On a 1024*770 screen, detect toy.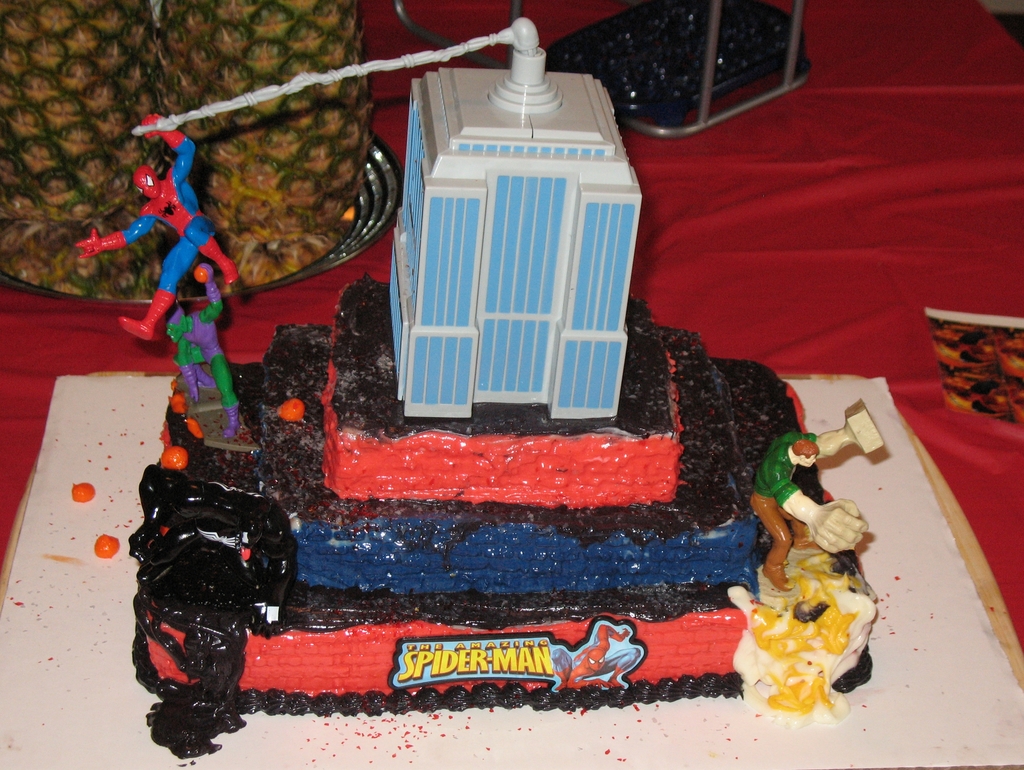
[754, 400, 886, 572].
